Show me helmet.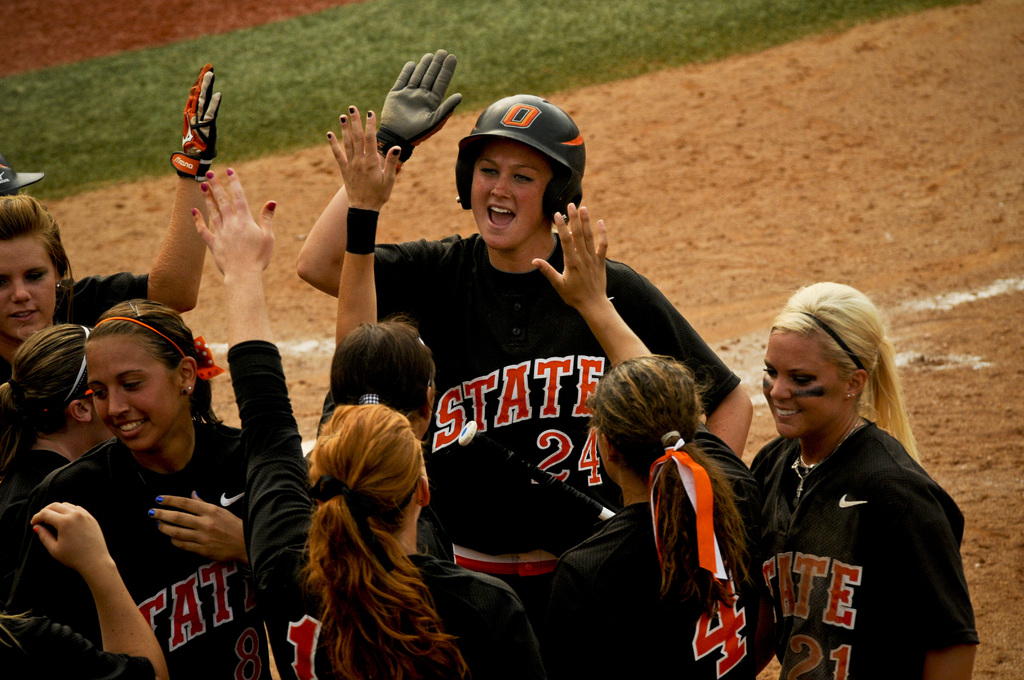
helmet is here: 453, 89, 589, 252.
